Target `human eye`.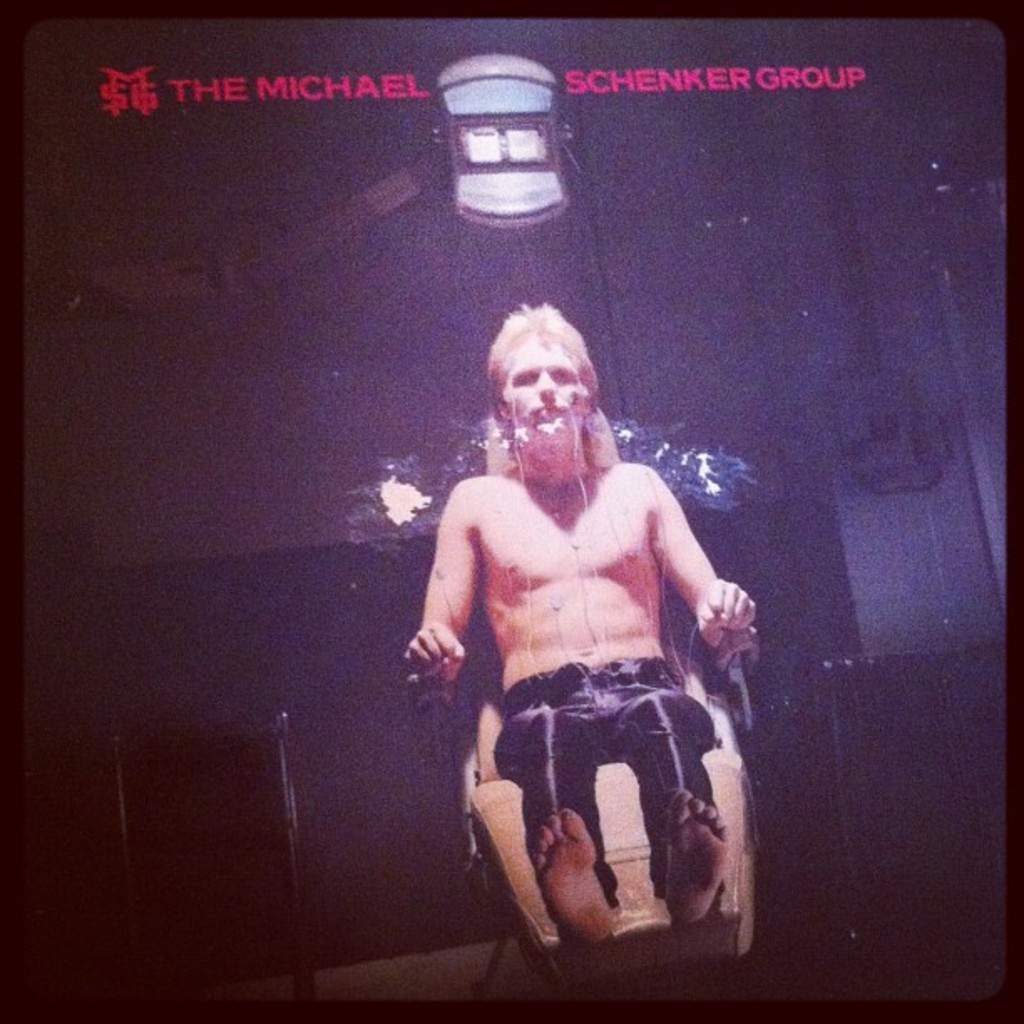
Target region: BBox(502, 365, 544, 387).
